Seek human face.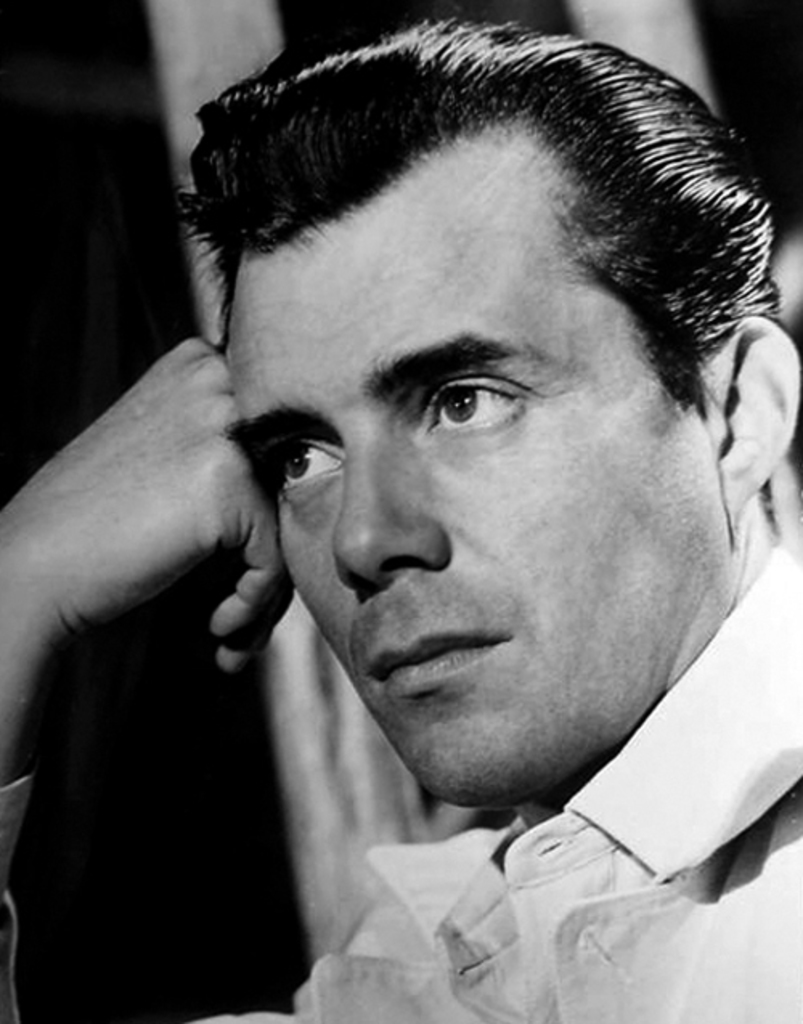
233/119/678/794.
